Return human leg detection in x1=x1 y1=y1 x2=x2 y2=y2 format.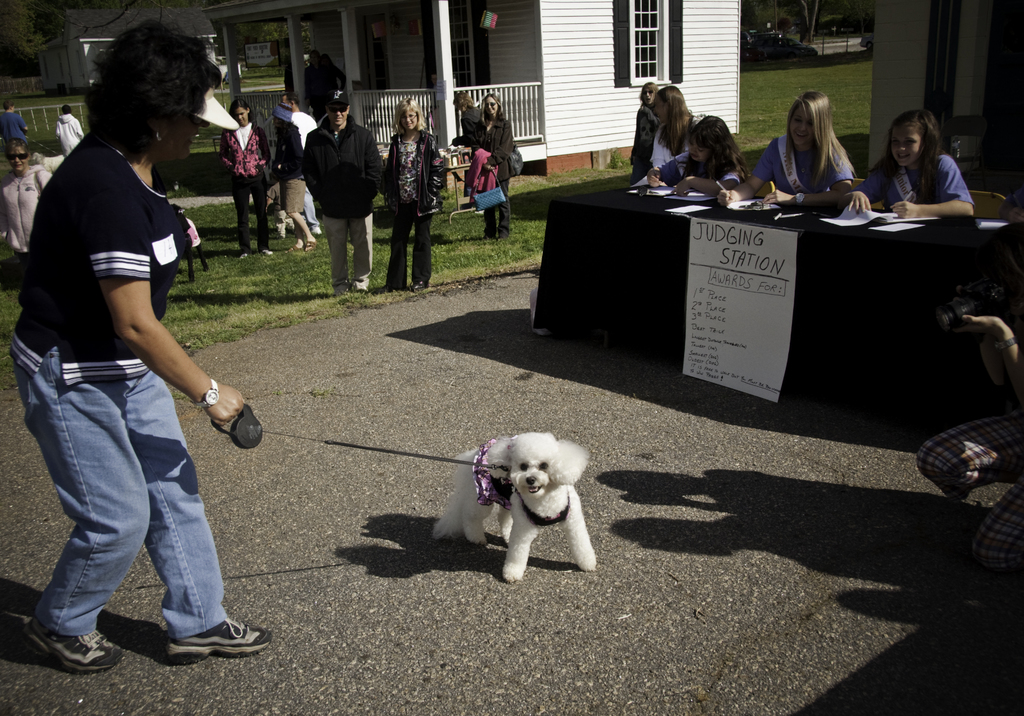
x1=246 y1=161 x2=275 y2=258.
